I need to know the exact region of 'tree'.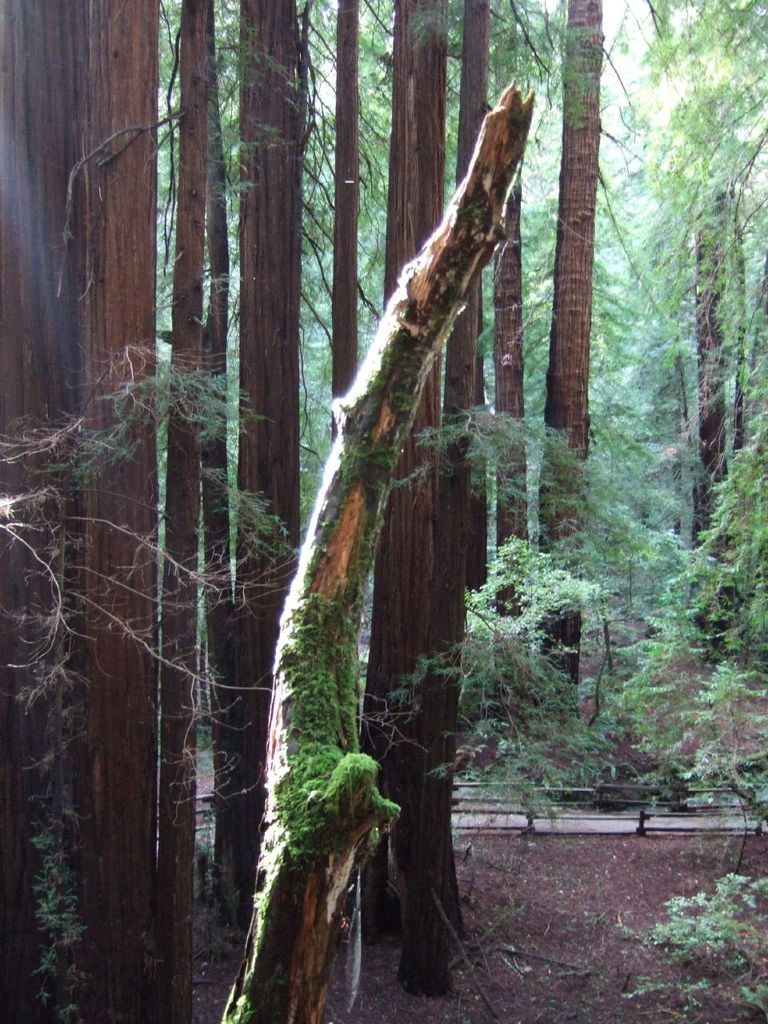
Region: 217:0:630:1023.
